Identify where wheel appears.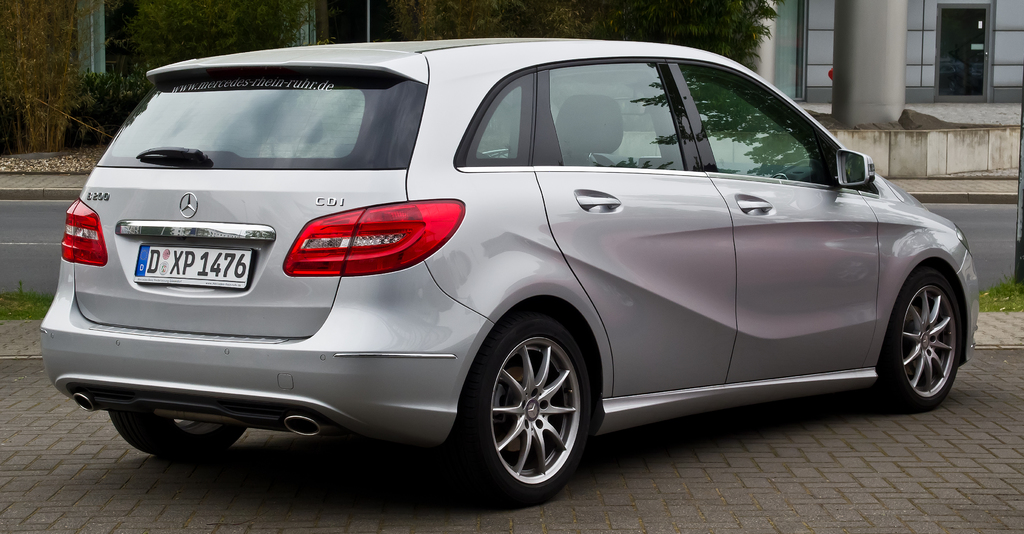
Appears at select_region(470, 313, 594, 499).
